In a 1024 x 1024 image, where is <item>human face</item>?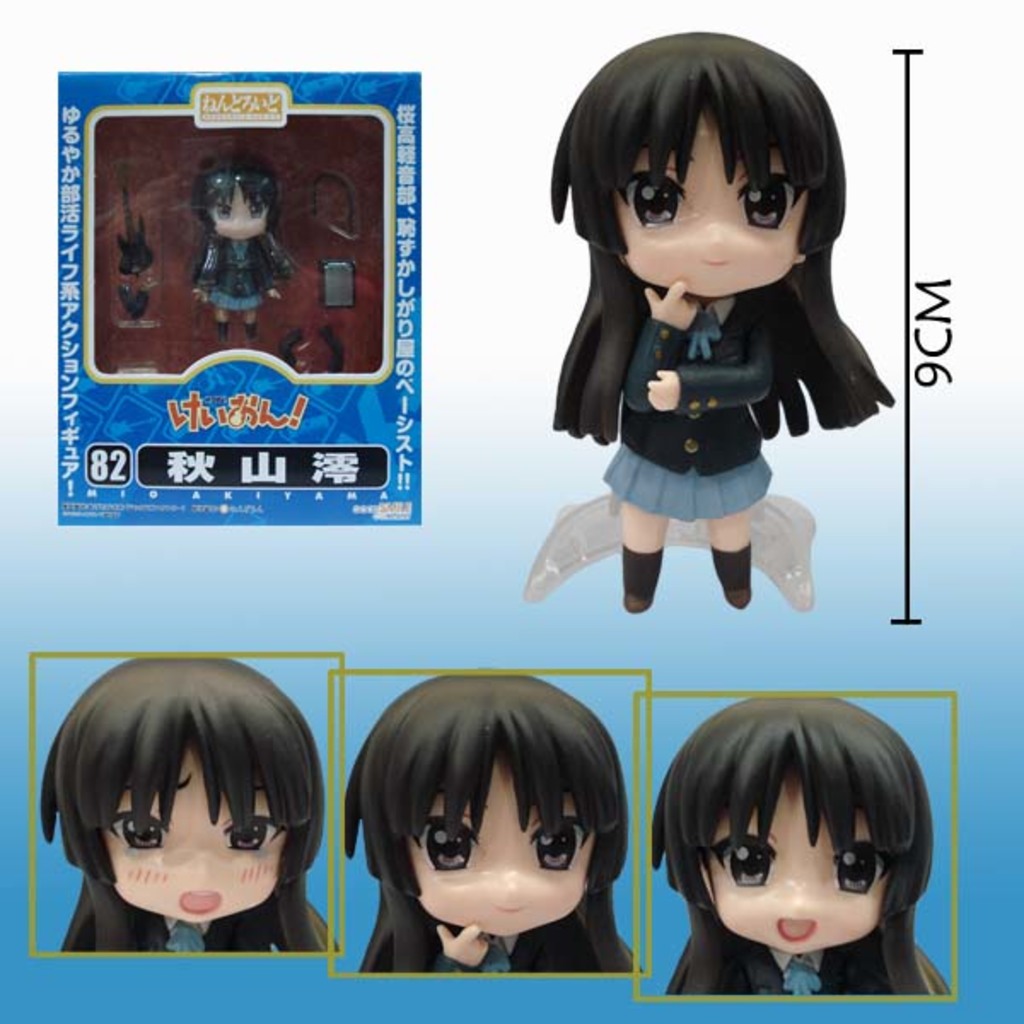
[406,749,580,934].
